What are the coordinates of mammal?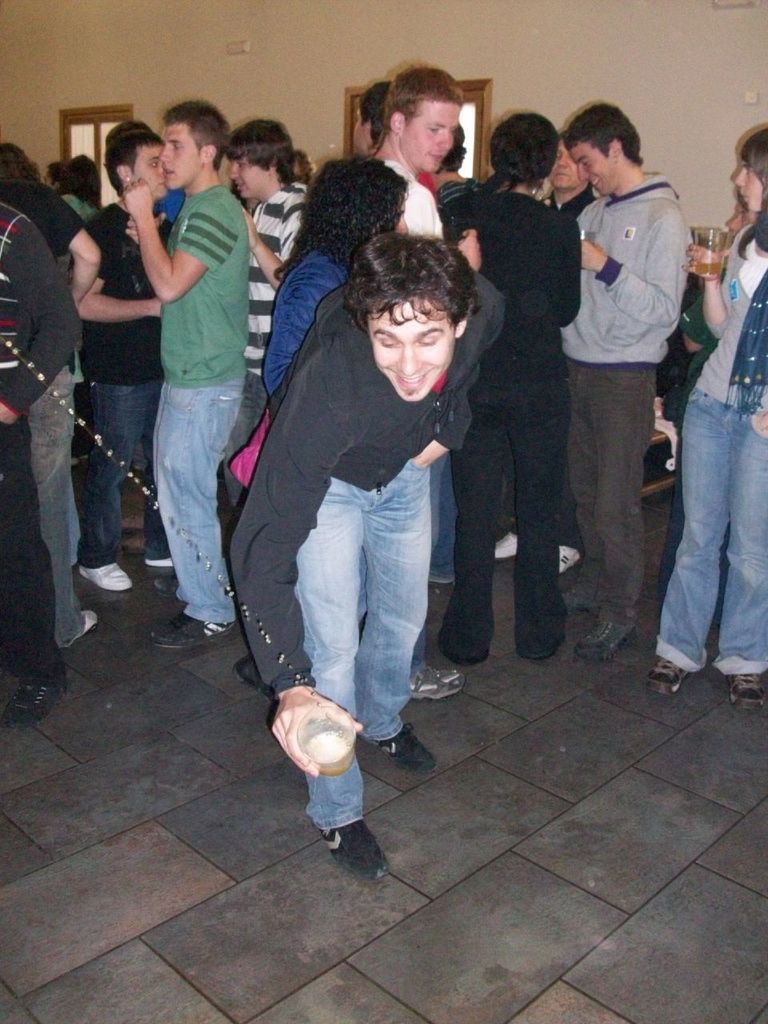
(left=58, top=149, right=100, bottom=223).
